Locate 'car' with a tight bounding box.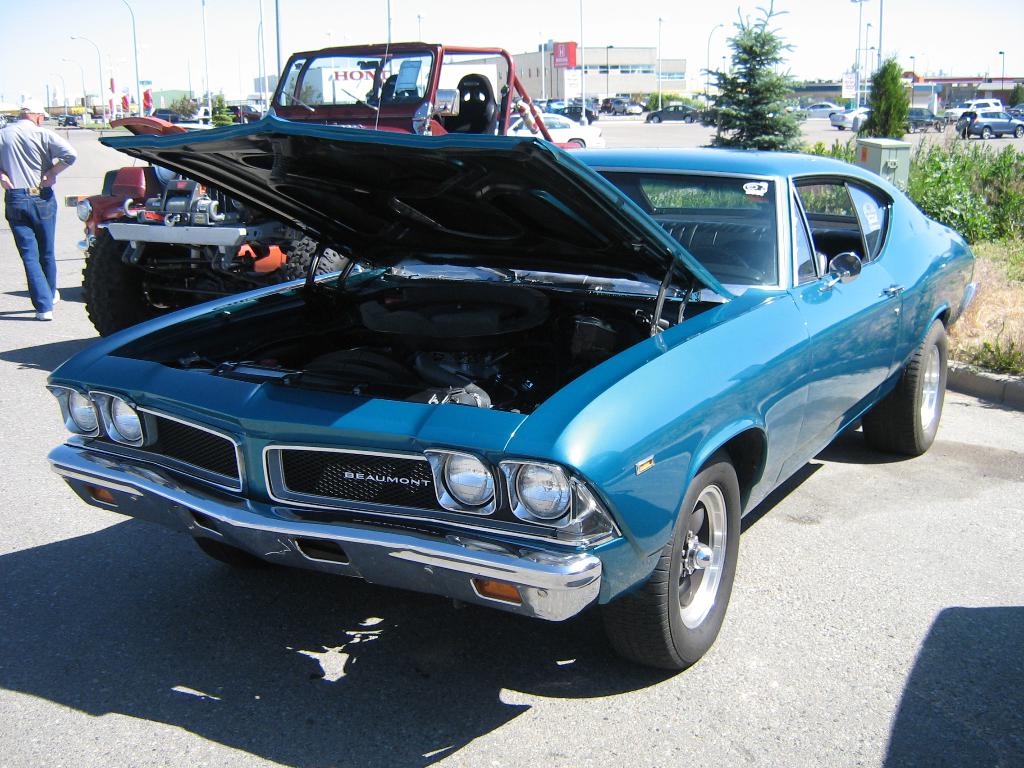
bbox=[47, 107, 980, 676].
